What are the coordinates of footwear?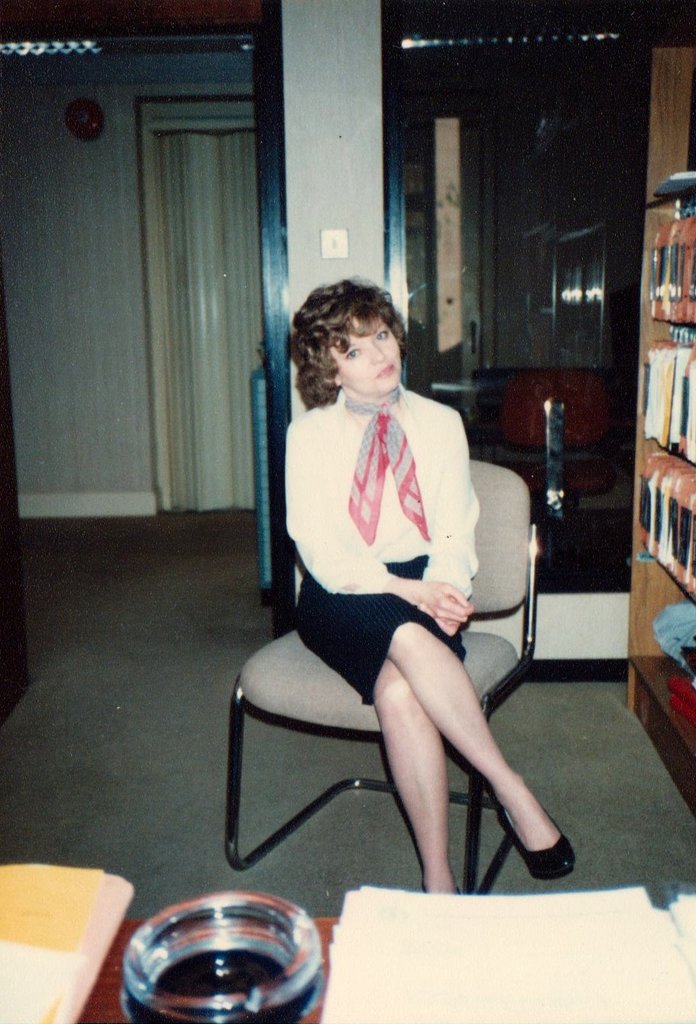
[494, 806, 573, 887].
